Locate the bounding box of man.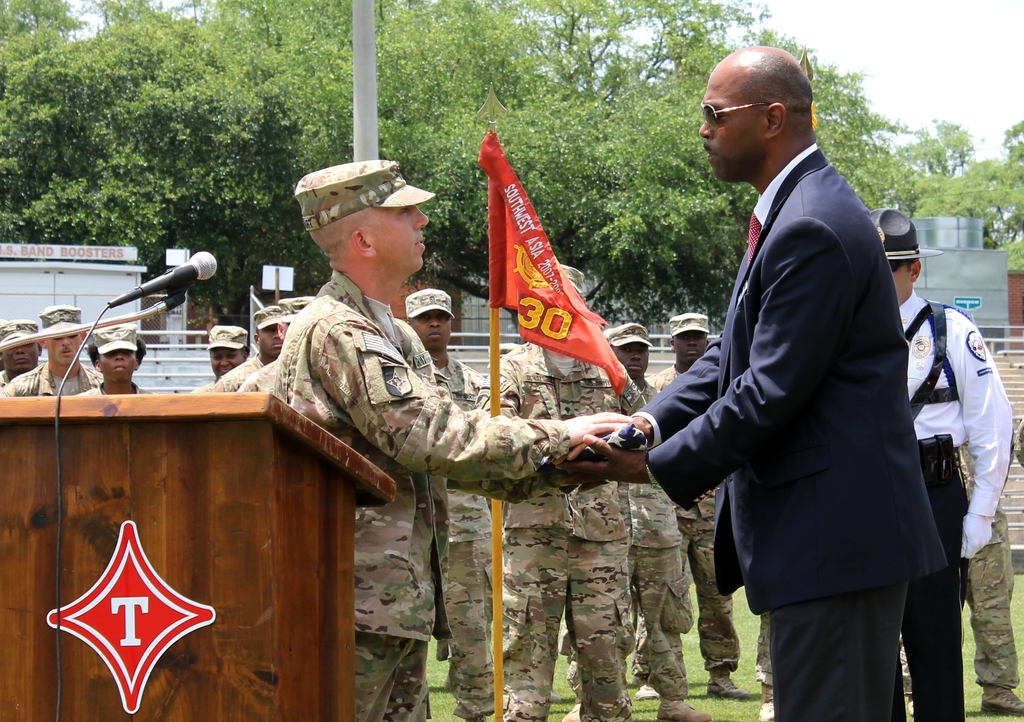
Bounding box: left=495, top=261, right=632, bottom=721.
